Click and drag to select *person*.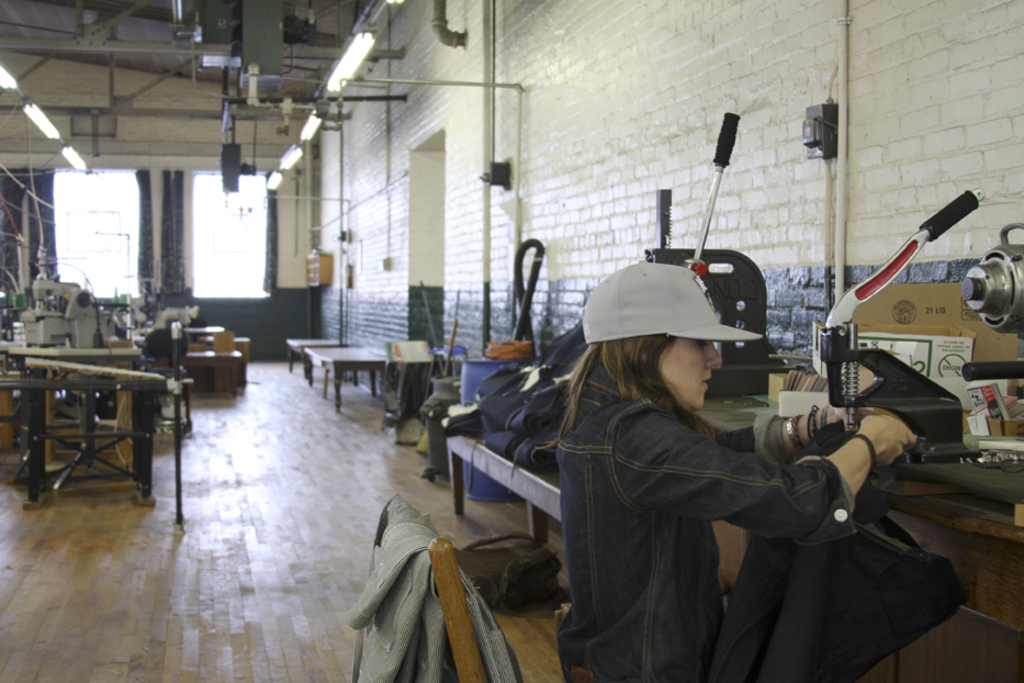
Selection: box=[550, 265, 862, 682].
